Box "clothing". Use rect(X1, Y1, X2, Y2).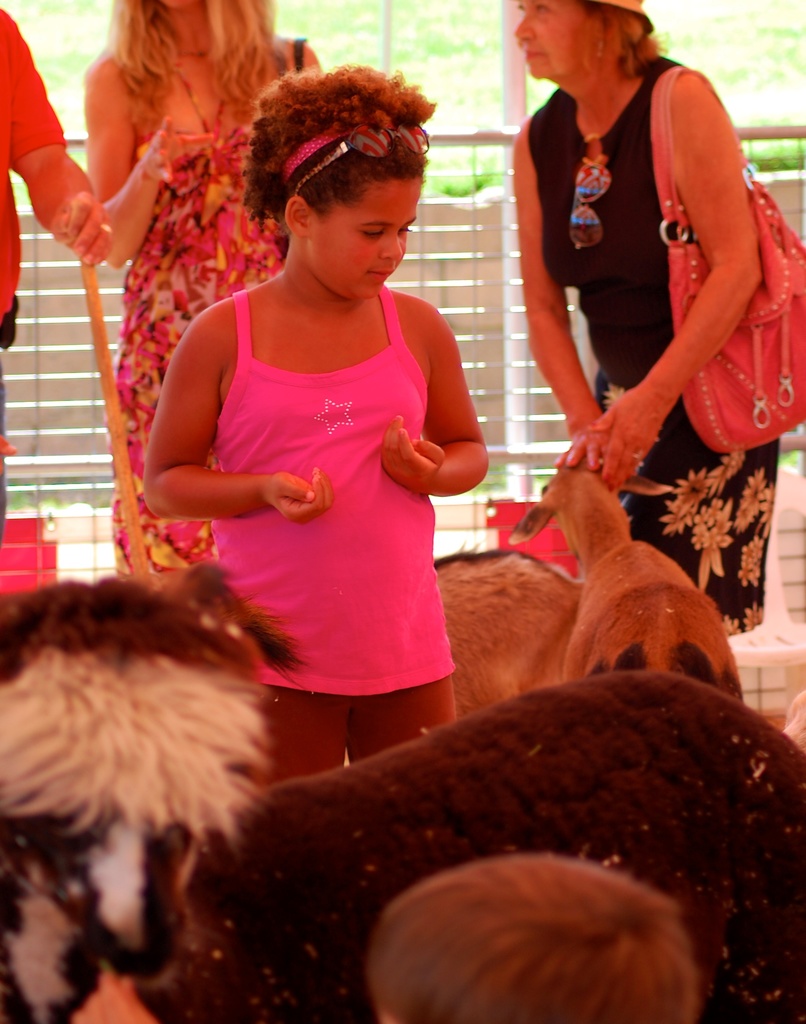
rect(613, 398, 775, 631).
